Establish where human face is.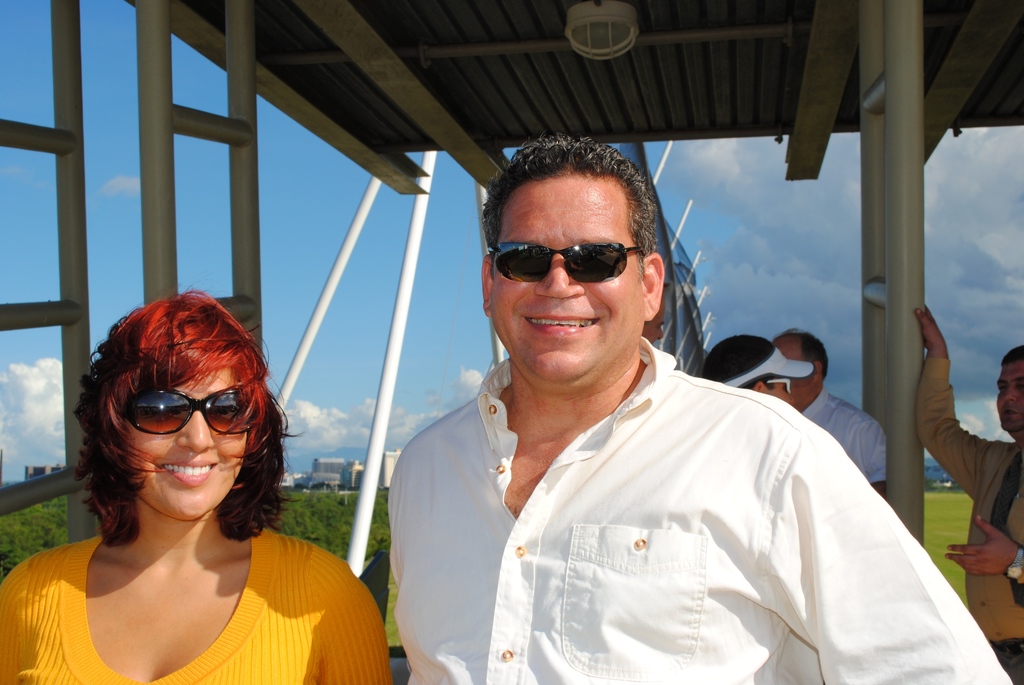
Established at bbox(123, 367, 248, 517).
